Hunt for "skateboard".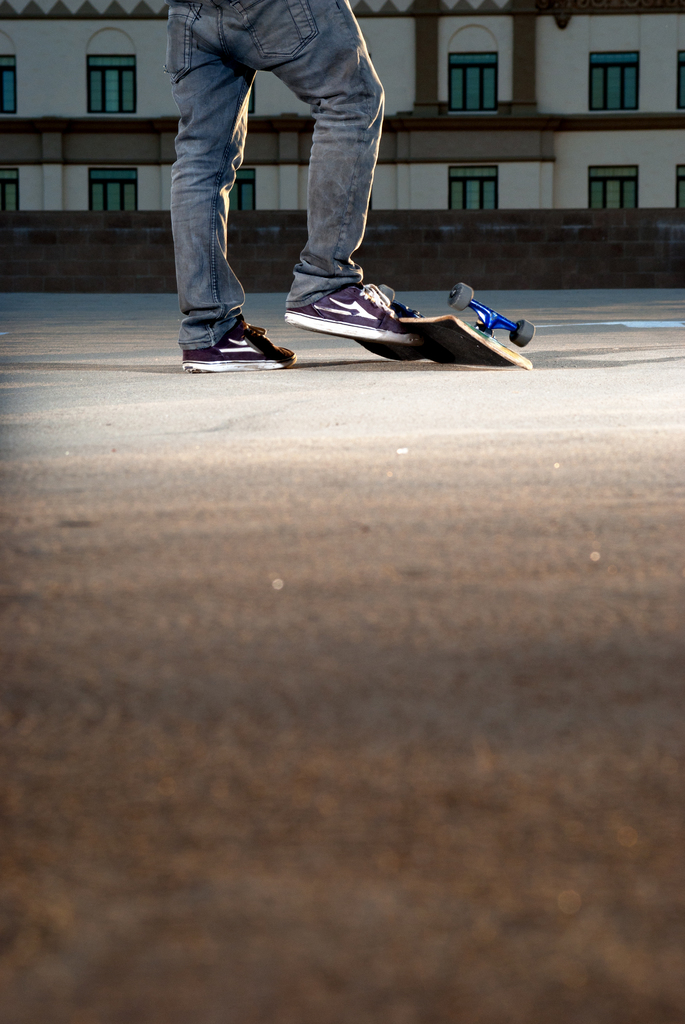
Hunted down at (x1=287, y1=254, x2=542, y2=356).
